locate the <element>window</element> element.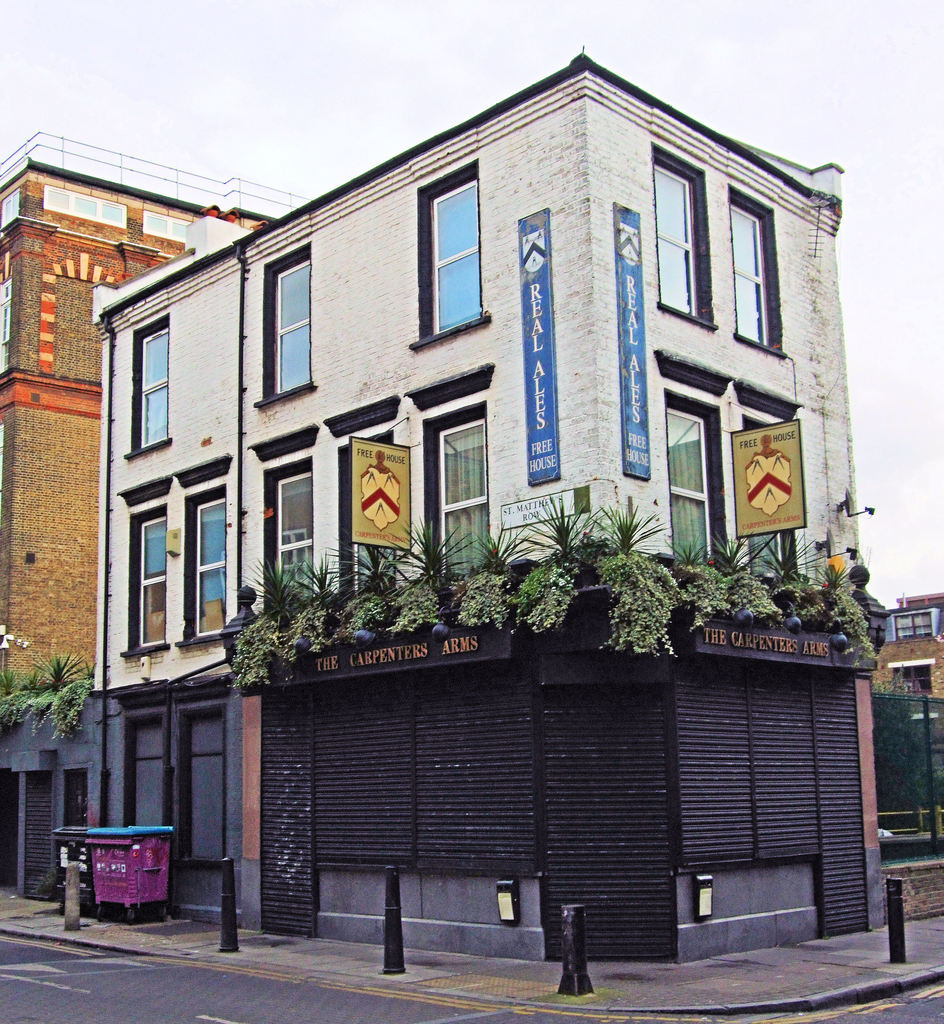
Element bbox: box=[2, 190, 23, 232].
